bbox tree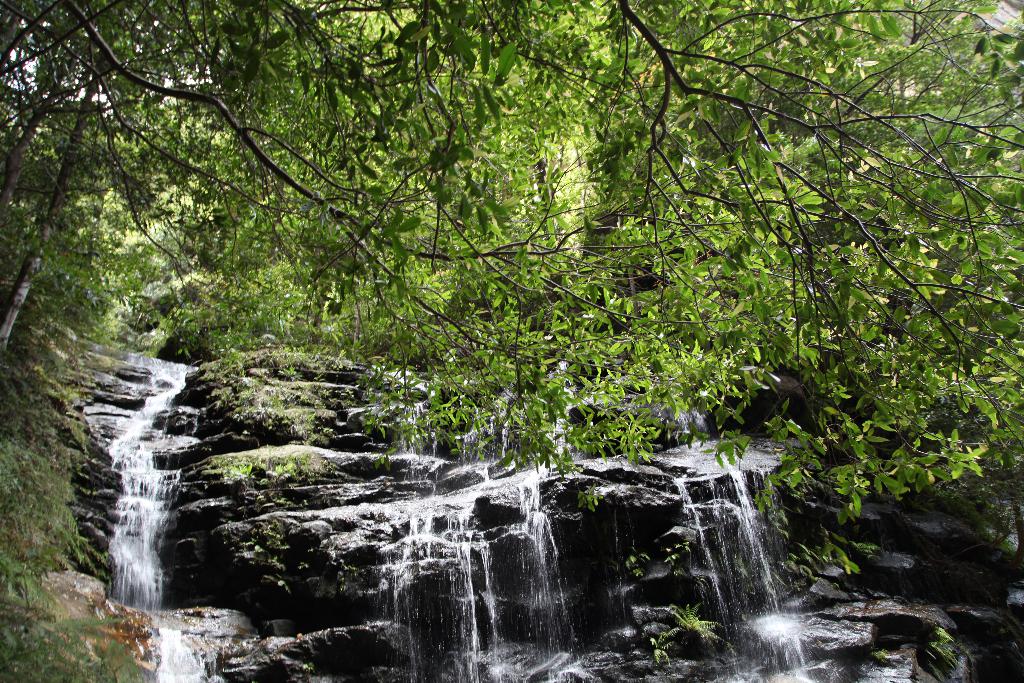
crop(4, 8, 1022, 678)
